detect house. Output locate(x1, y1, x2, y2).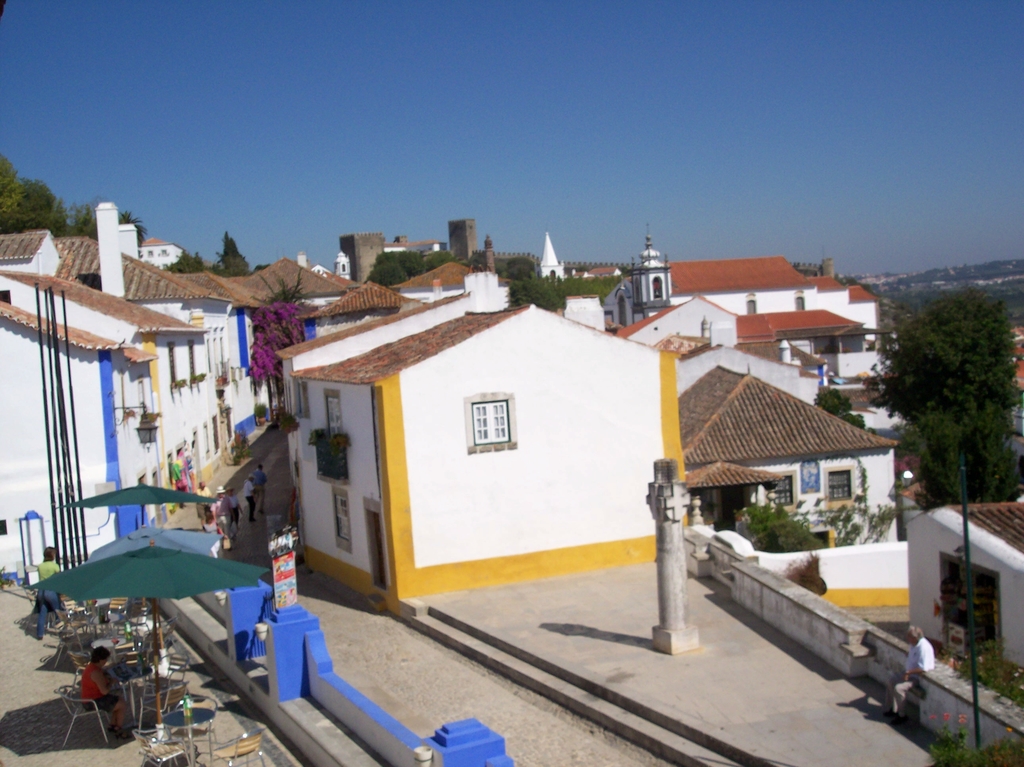
locate(13, 273, 157, 559).
